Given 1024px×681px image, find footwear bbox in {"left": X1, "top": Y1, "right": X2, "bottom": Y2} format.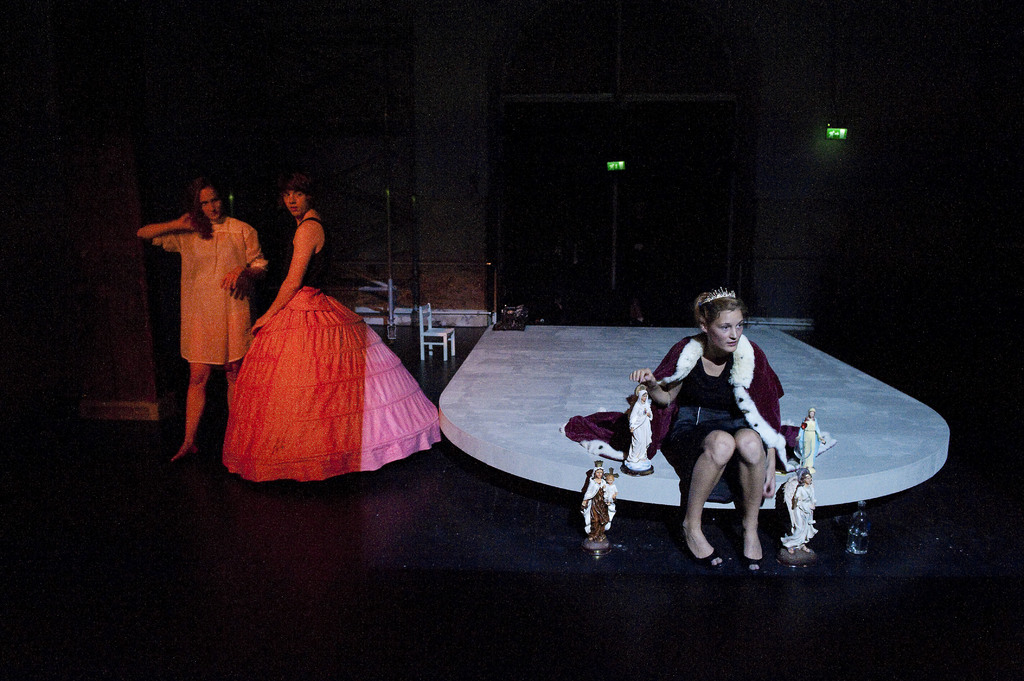
{"left": 743, "top": 557, "right": 763, "bottom": 574}.
